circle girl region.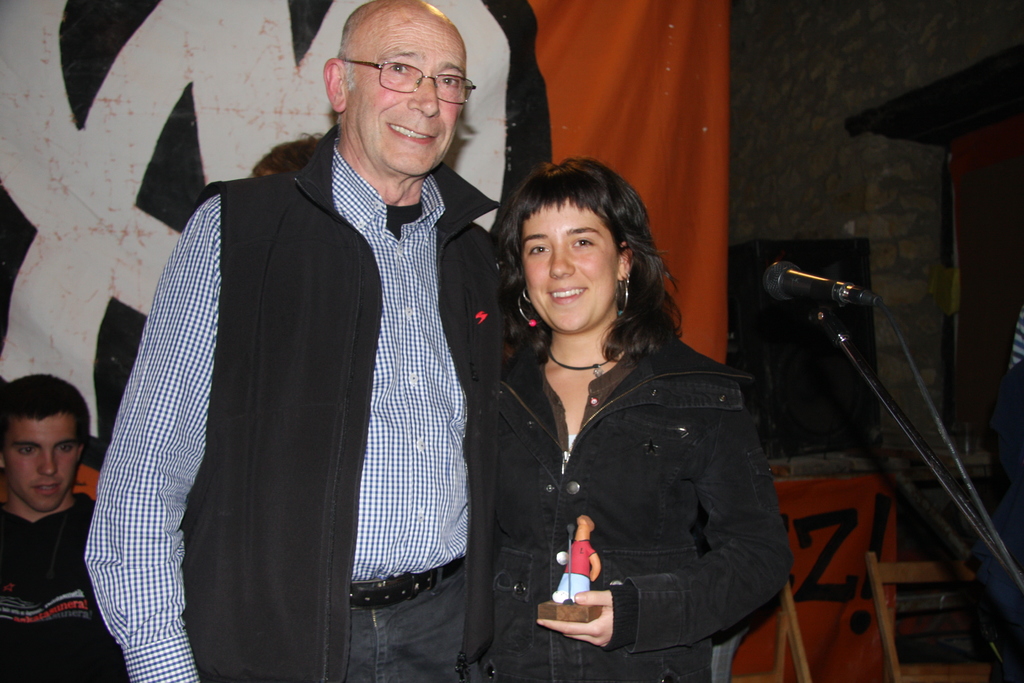
Region: [x1=496, y1=155, x2=796, y2=682].
